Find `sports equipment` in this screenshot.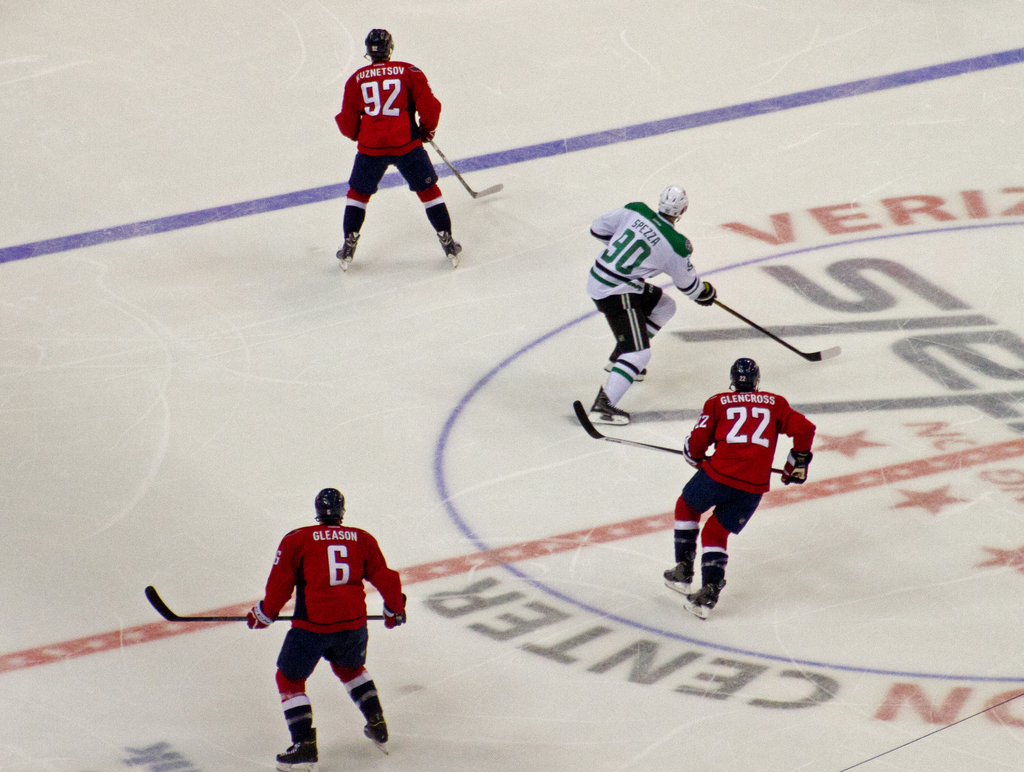
The bounding box for `sports equipment` is <bbox>696, 281, 719, 309</bbox>.
